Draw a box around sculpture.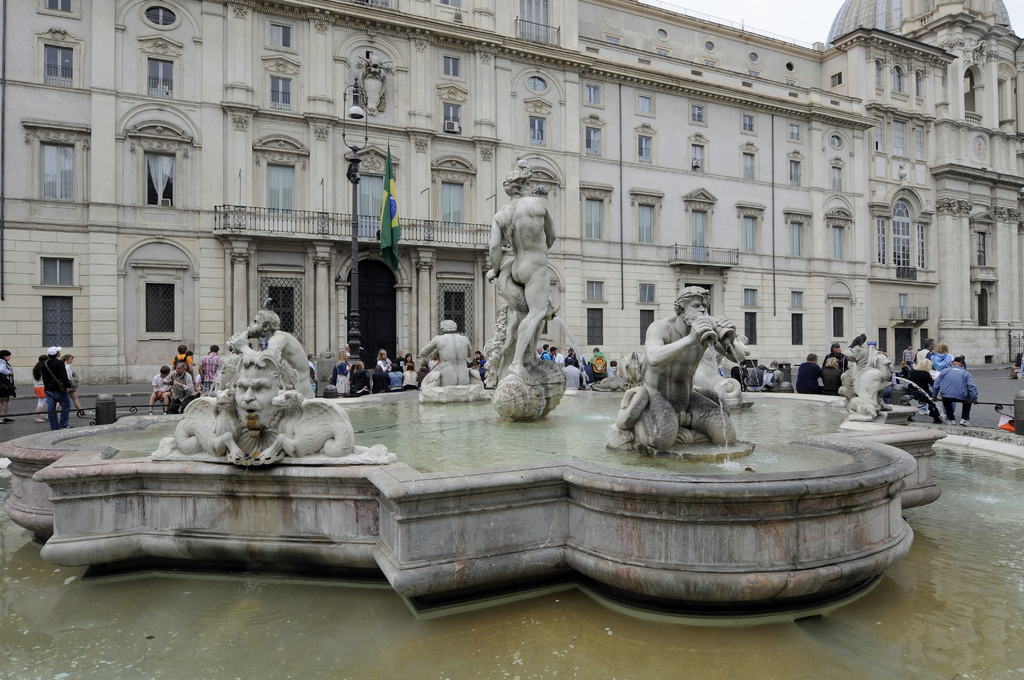
230, 302, 321, 403.
